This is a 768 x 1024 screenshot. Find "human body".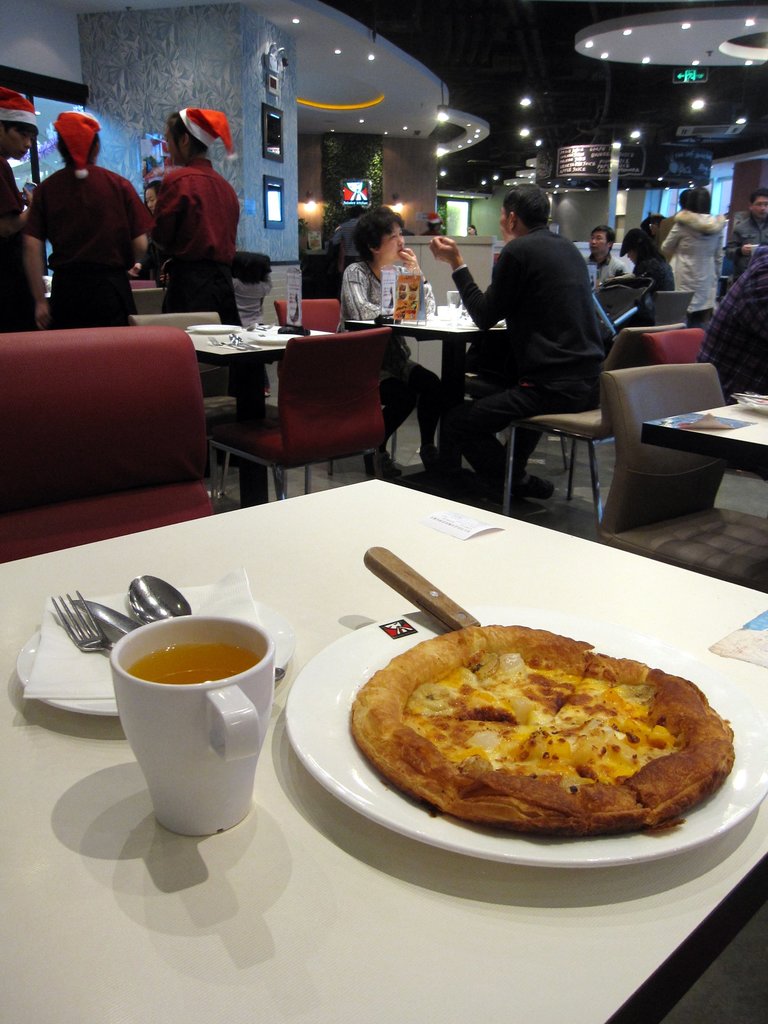
Bounding box: locate(145, 176, 164, 204).
